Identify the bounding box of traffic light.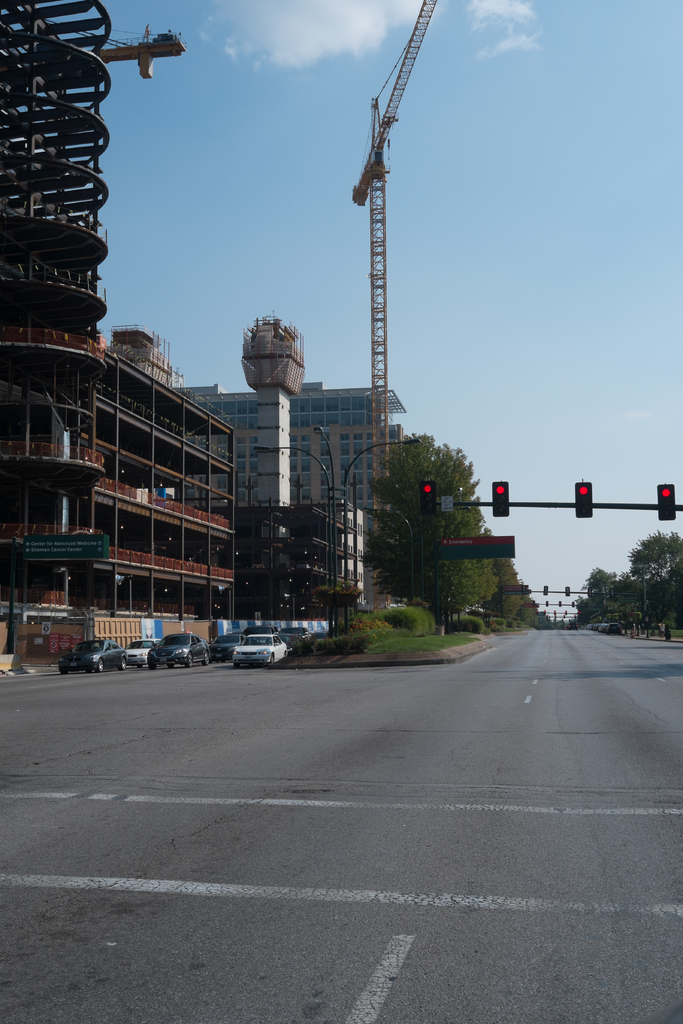
box=[543, 584, 550, 595].
